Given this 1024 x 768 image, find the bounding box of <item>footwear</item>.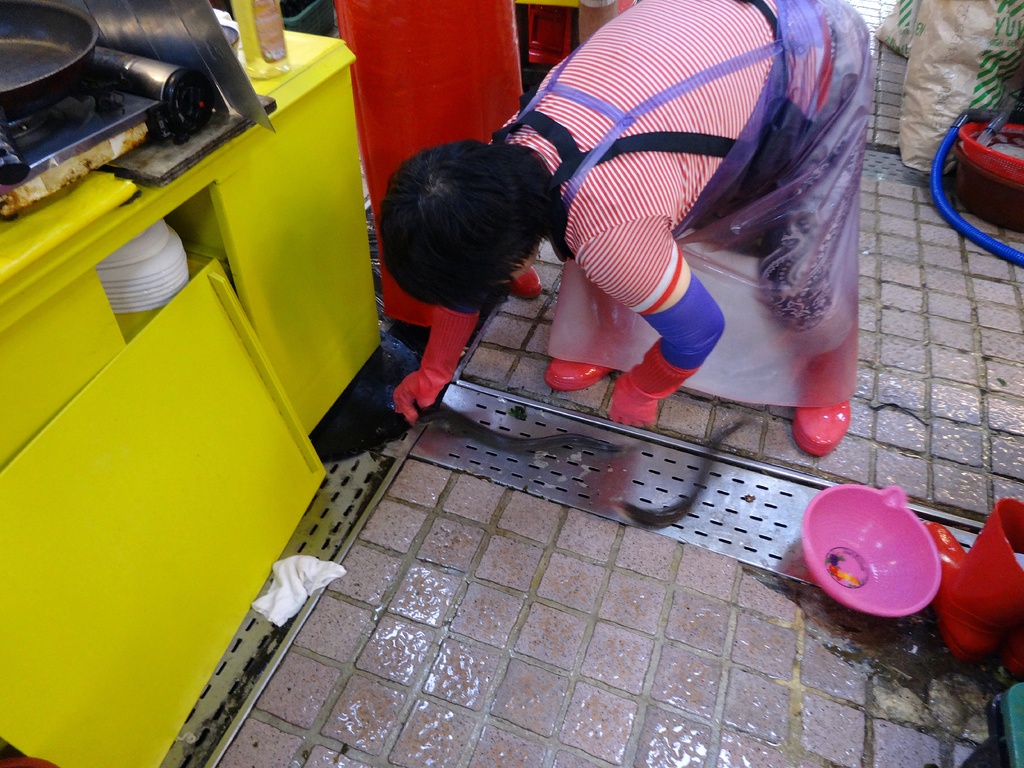
l=782, t=332, r=847, b=465.
